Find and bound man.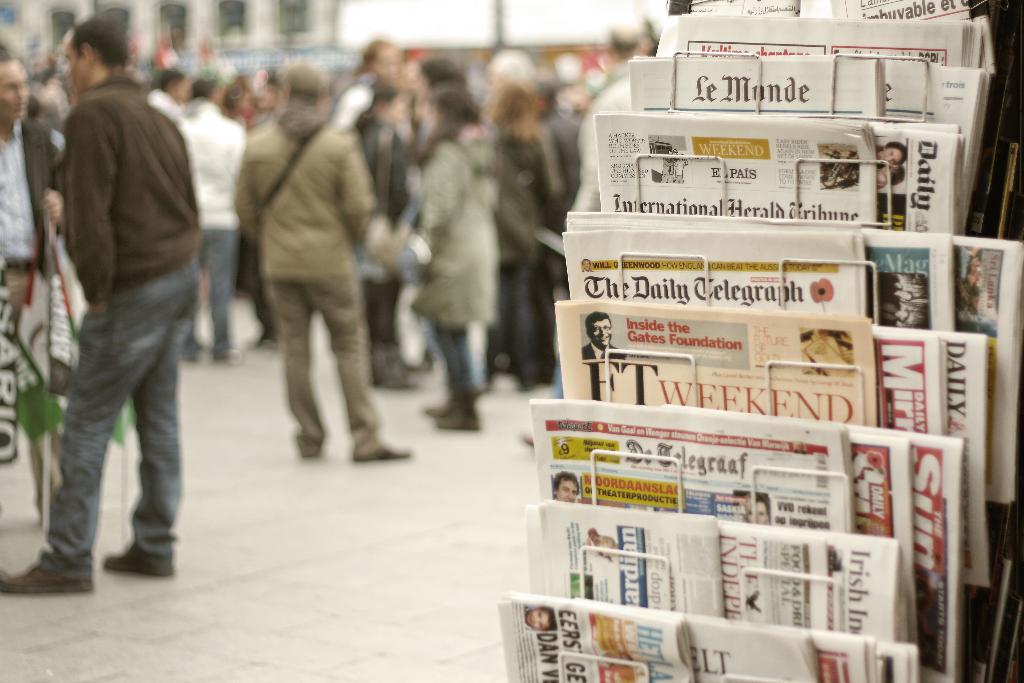
Bound: BBox(237, 58, 415, 459).
